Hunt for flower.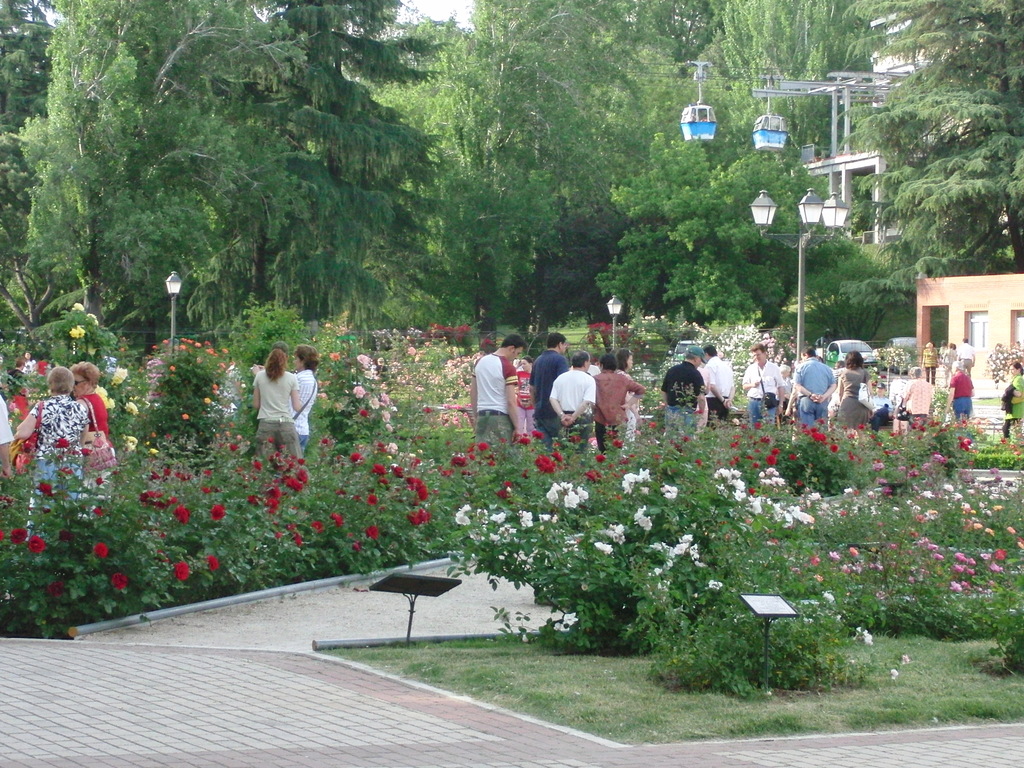
Hunted down at x1=708, y1=468, x2=742, y2=497.
